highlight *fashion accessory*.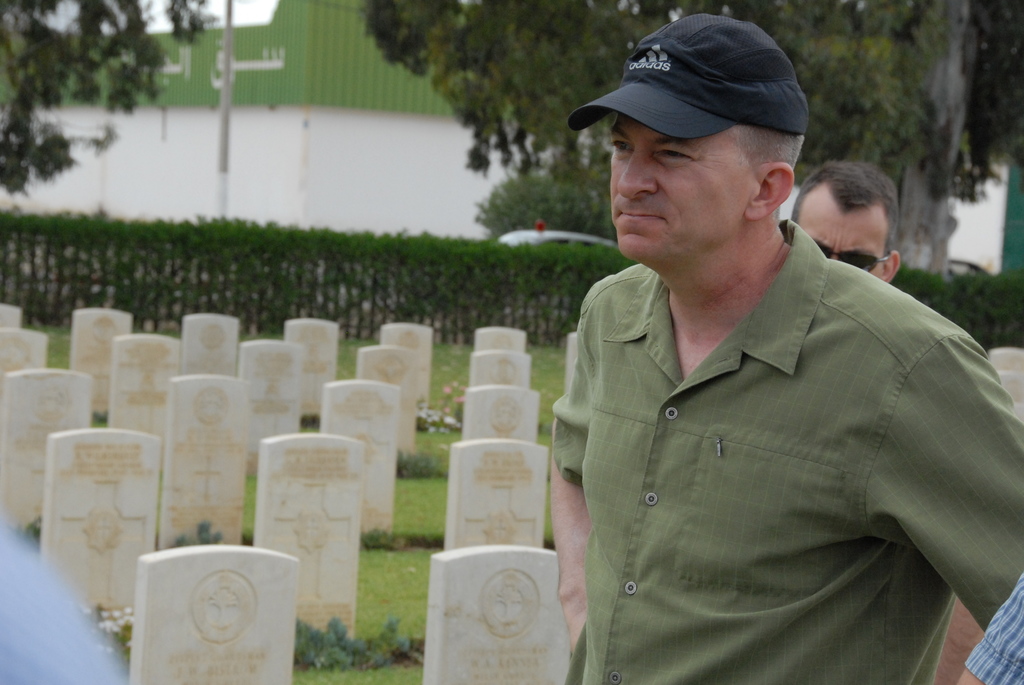
Highlighted region: {"x1": 566, "y1": 13, "x2": 803, "y2": 148}.
